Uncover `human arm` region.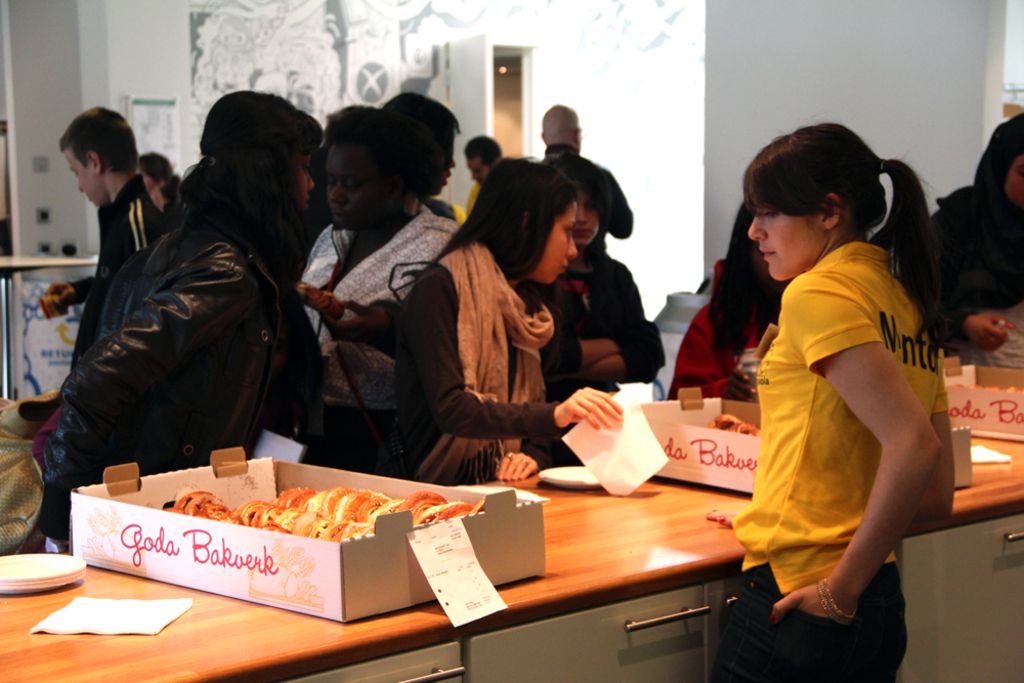
Uncovered: box=[679, 314, 754, 386].
